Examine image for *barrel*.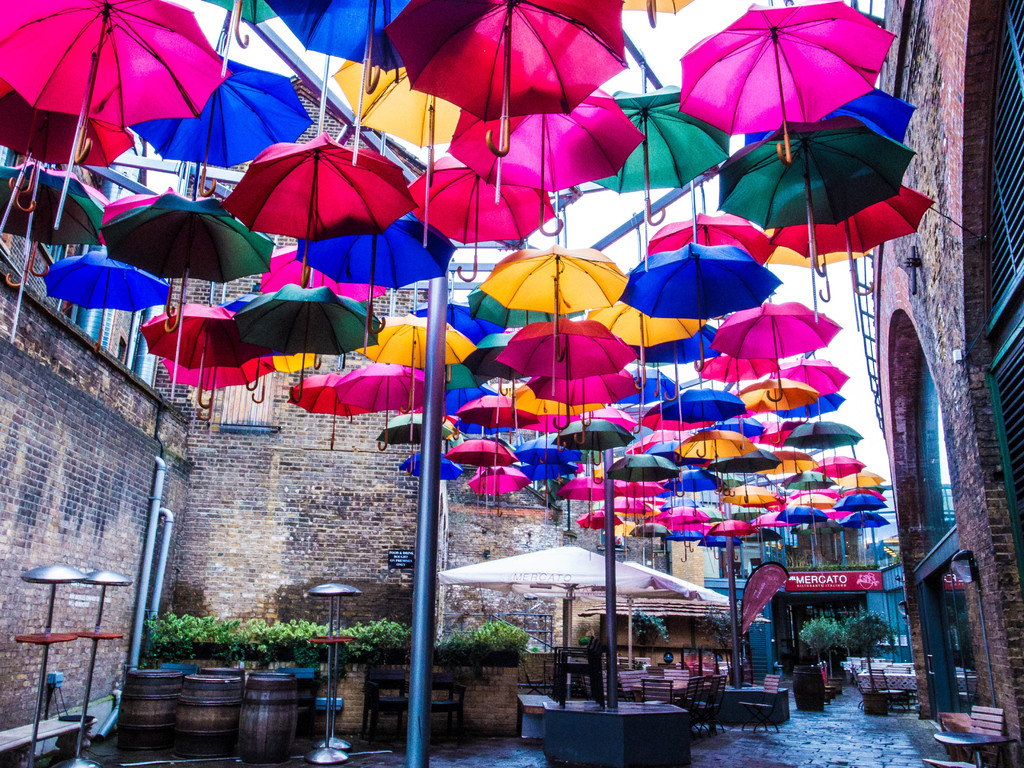
Examination result: [121, 666, 184, 746].
